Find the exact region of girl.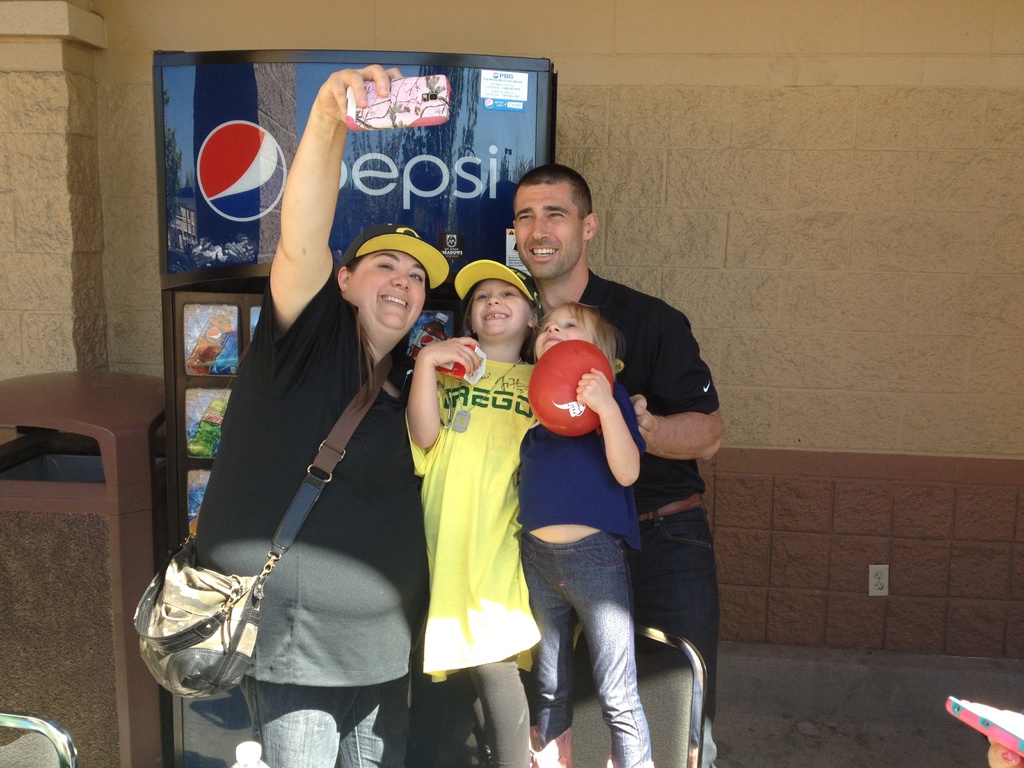
Exact region: l=404, t=259, r=539, b=767.
